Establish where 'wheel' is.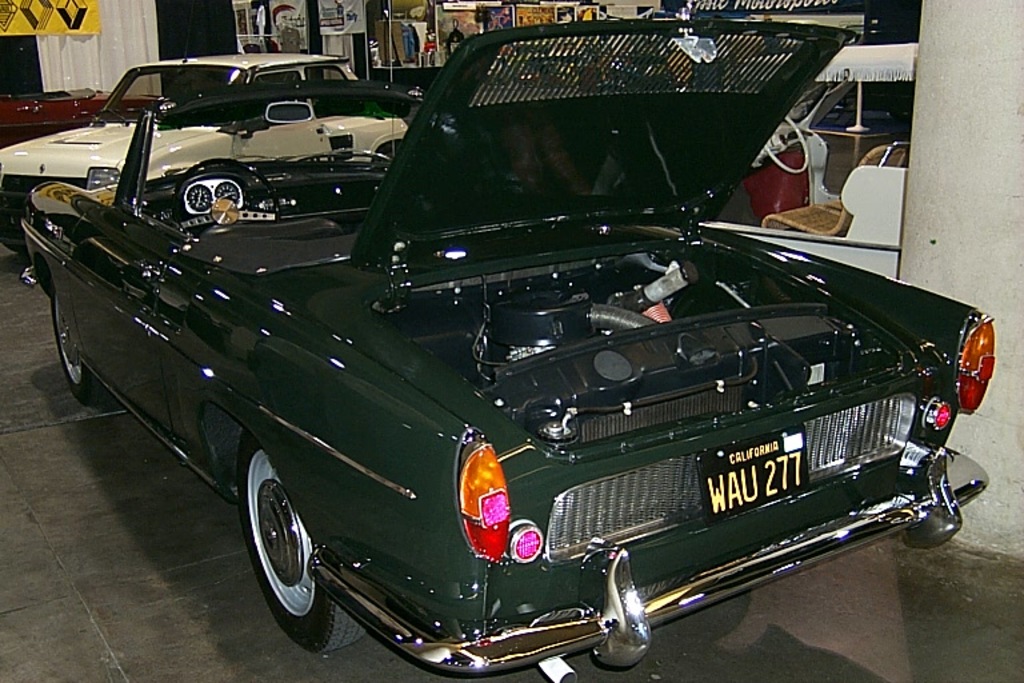
Established at (767,115,816,176).
